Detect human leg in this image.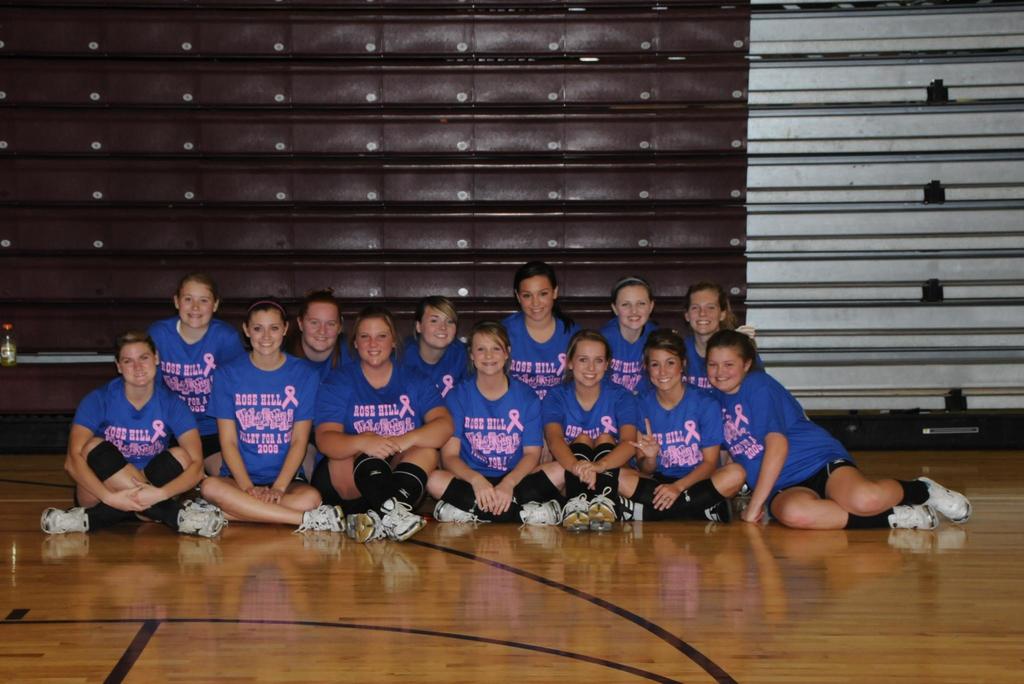
Detection: [167, 493, 319, 551].
